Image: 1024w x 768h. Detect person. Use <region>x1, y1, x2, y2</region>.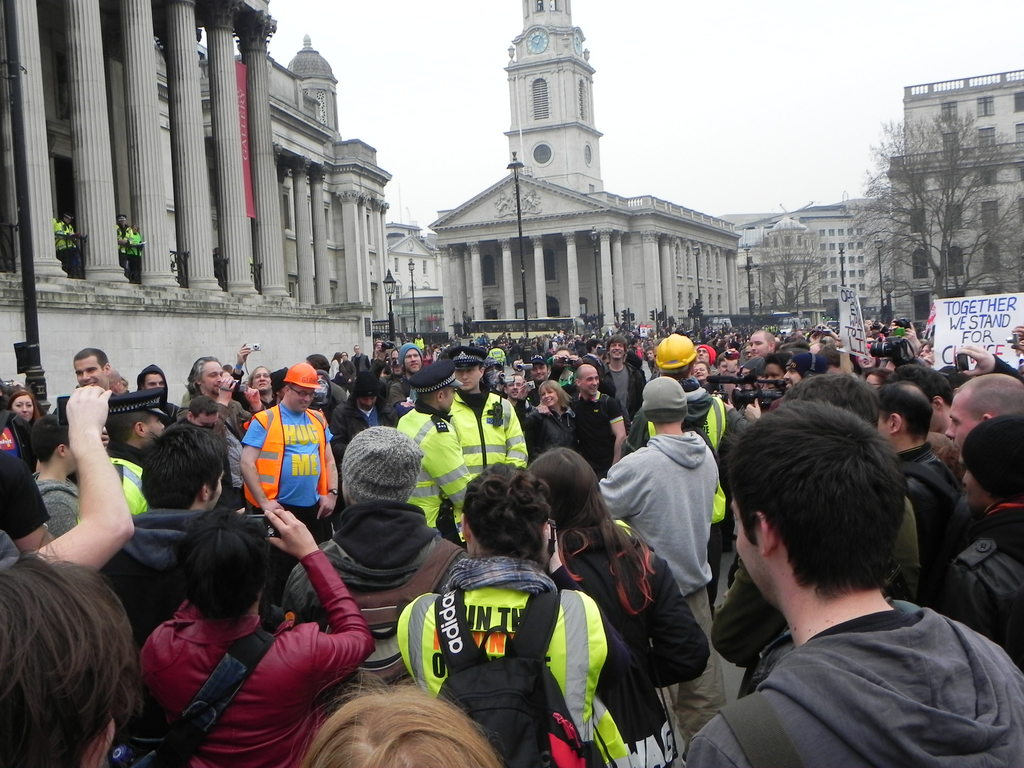
<region>536, 382, 578, 437</region>.
